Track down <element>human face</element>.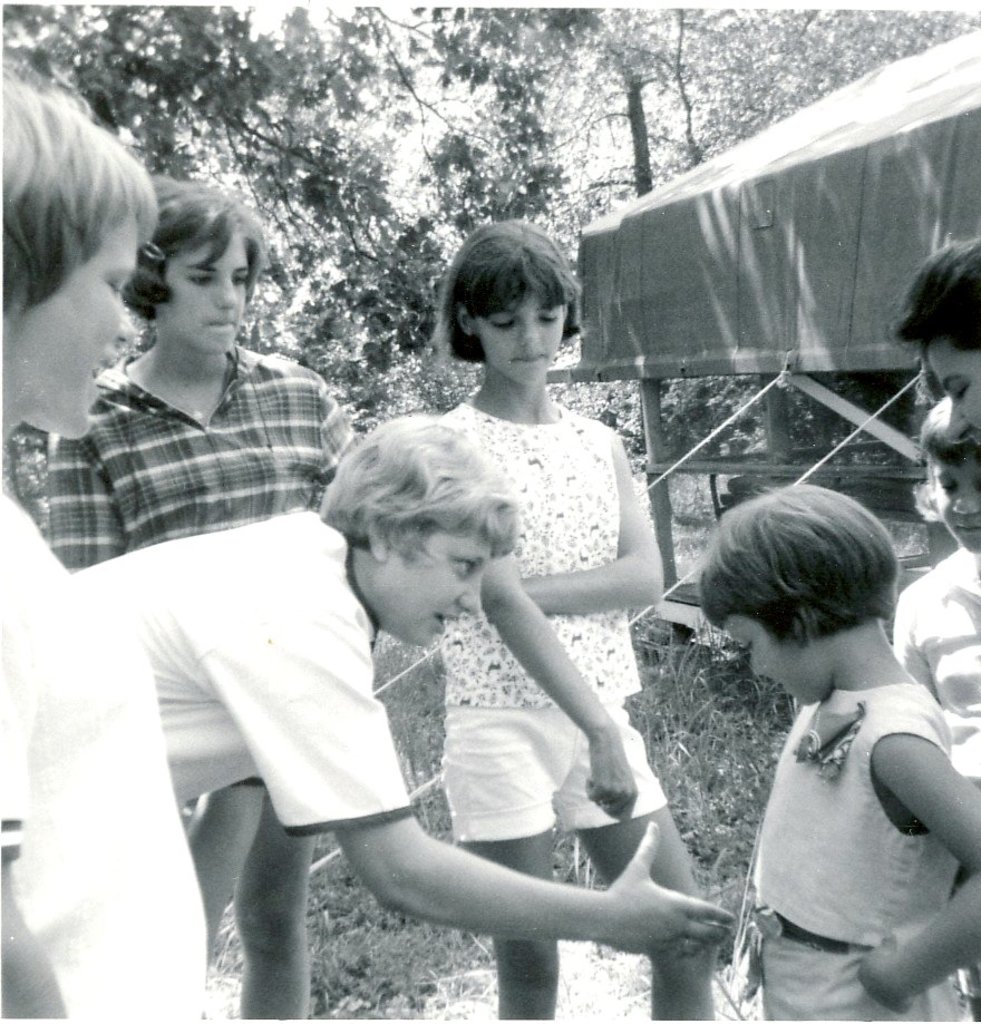
Tracked to {"left": 379, "top": 524, "right": 495, "bottom": 654}.
